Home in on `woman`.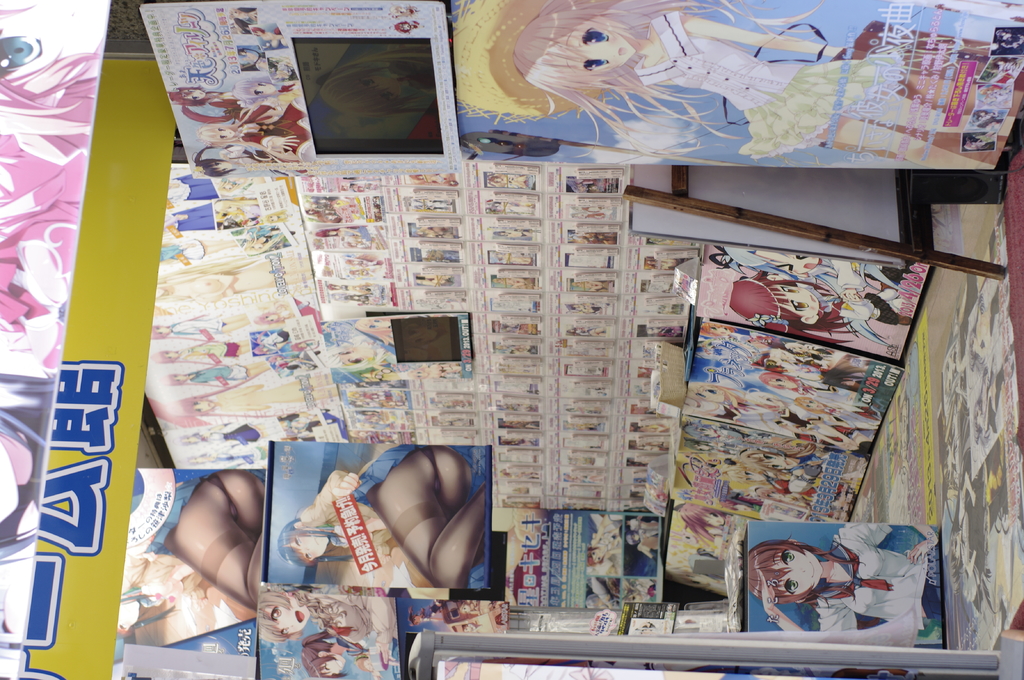
Homed in at pyautogui.locateOnScreen(253, 586, 400, 645).
